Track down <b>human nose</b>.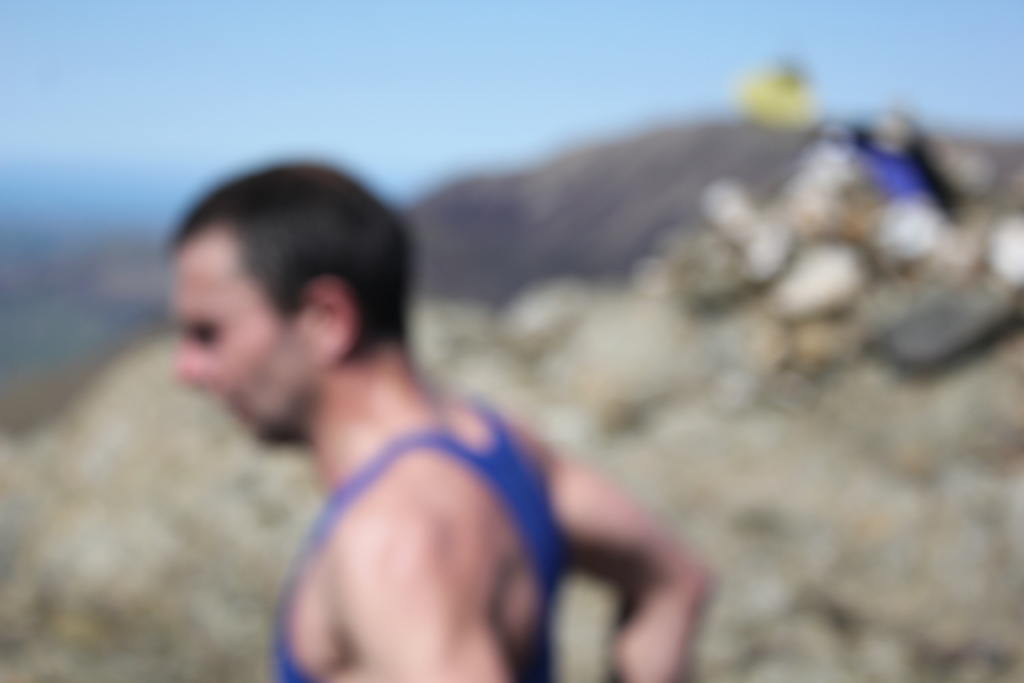
Tracked to select_region(172, 336, 211, 379).
